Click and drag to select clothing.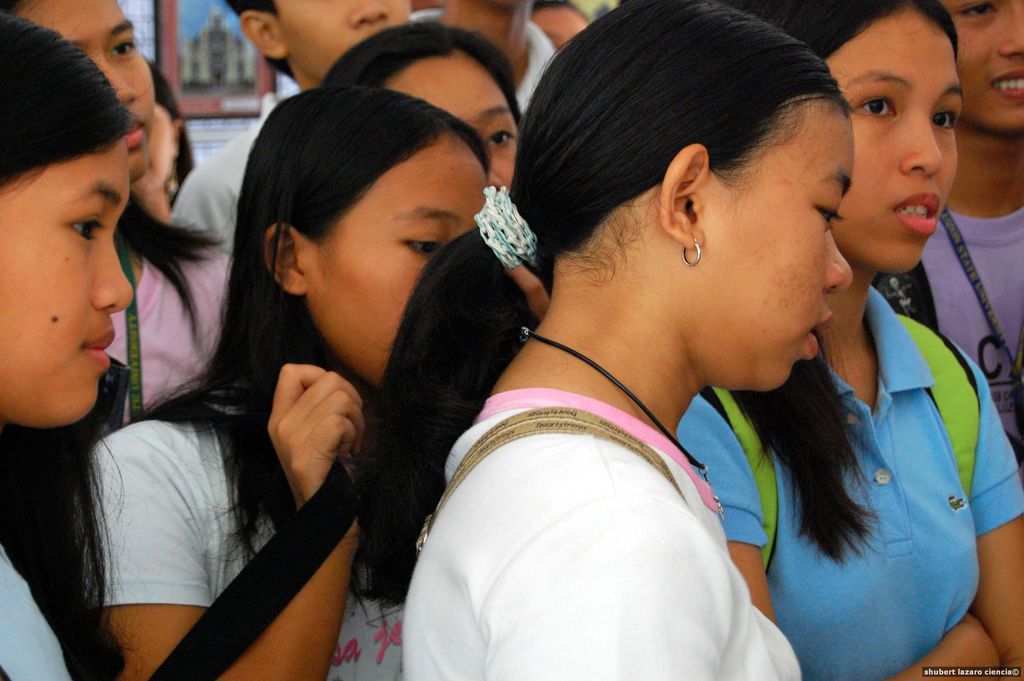
Selection: 172:124:267:256.
